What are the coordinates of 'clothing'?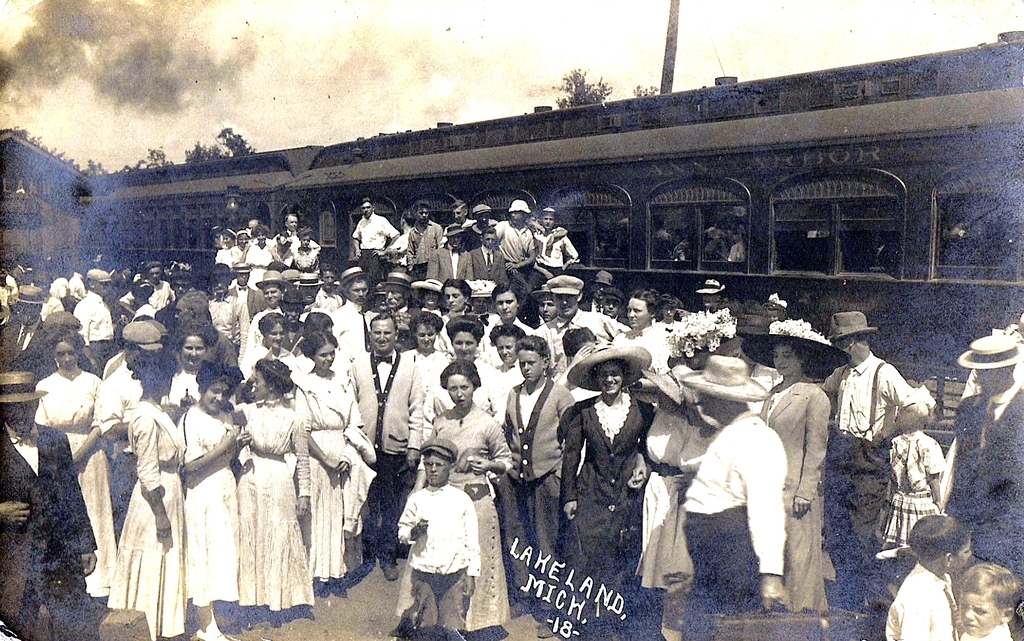
(180,401,239,634).
